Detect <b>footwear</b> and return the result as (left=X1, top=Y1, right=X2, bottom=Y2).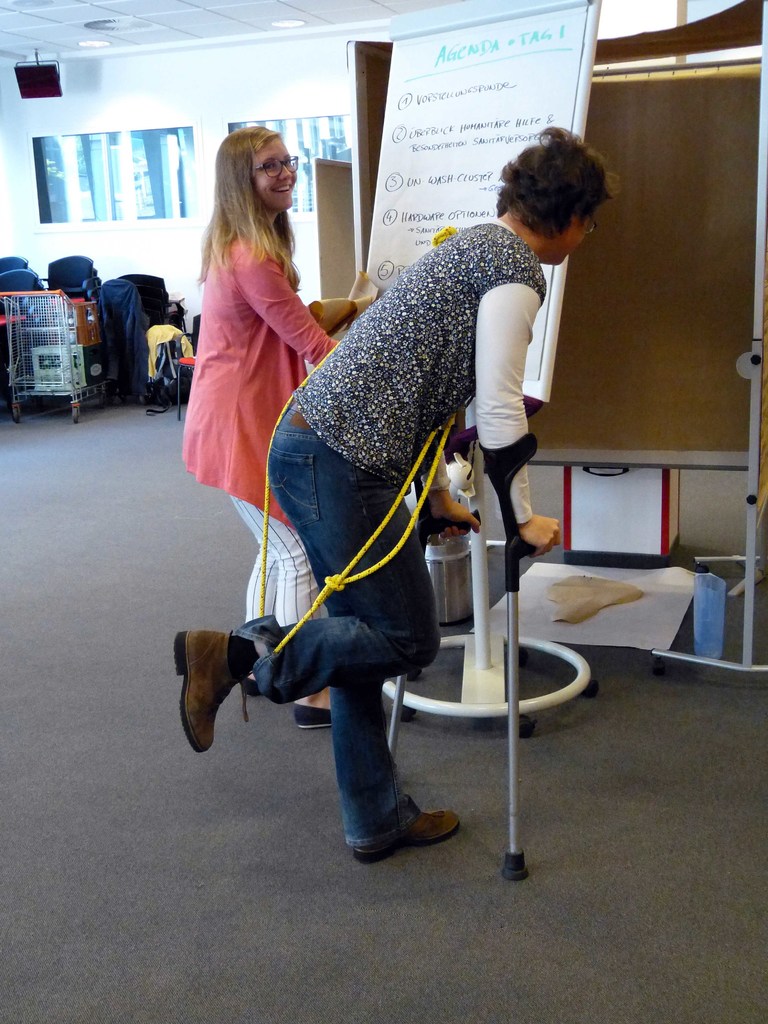
(left=164, top=631, right=252, bottom=748).
